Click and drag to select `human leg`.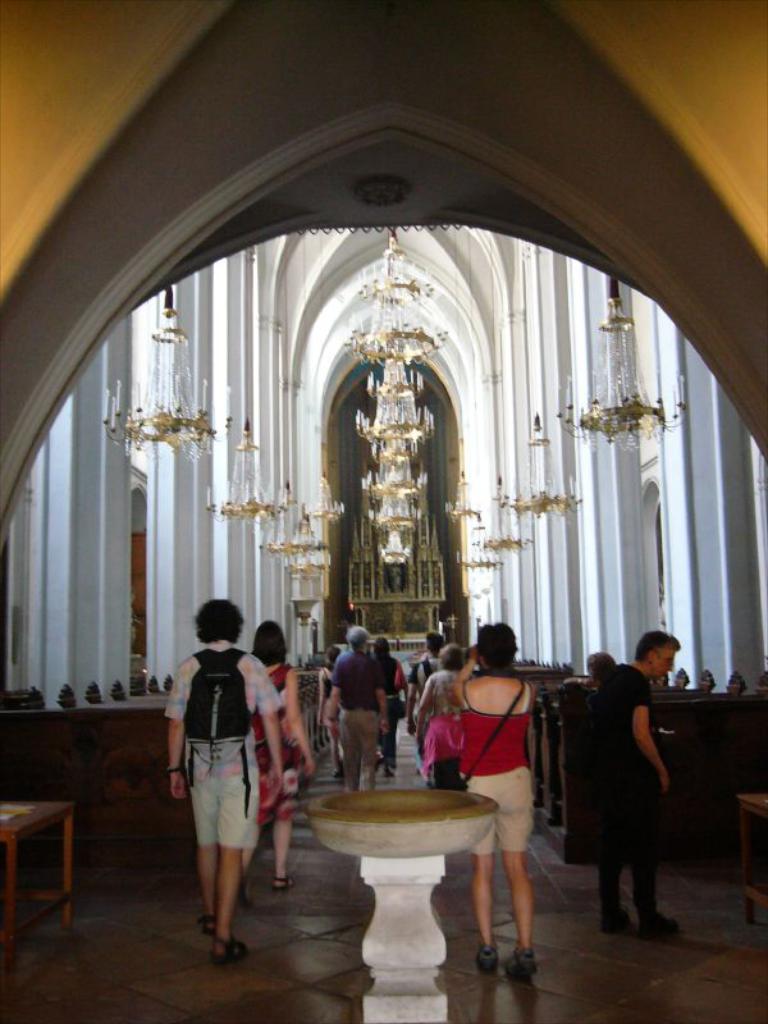
Selection: box(636, 753, 681, 941).
